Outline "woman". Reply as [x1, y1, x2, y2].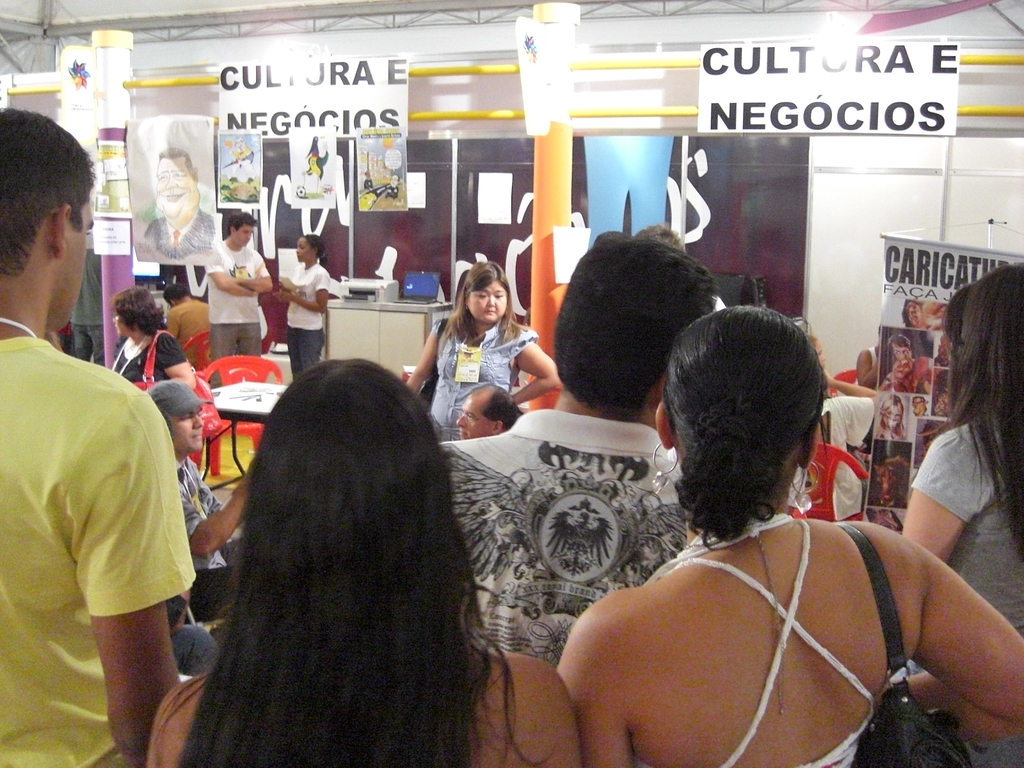
[904, 262, 1023, 767].
